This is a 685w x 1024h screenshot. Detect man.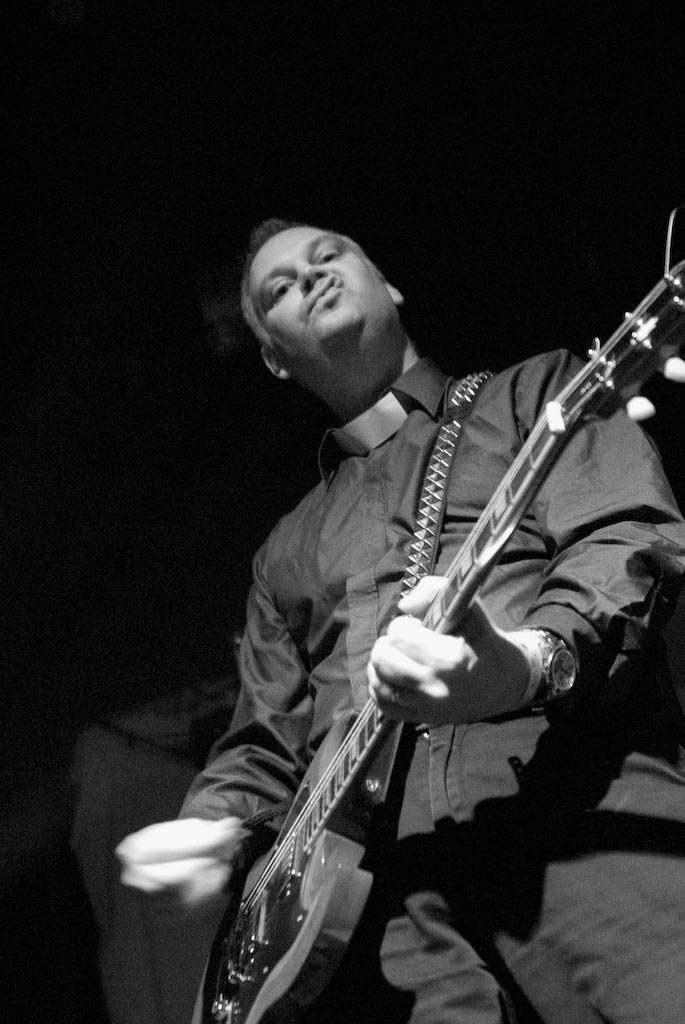
bbox(116, 218, 684, 1023).
